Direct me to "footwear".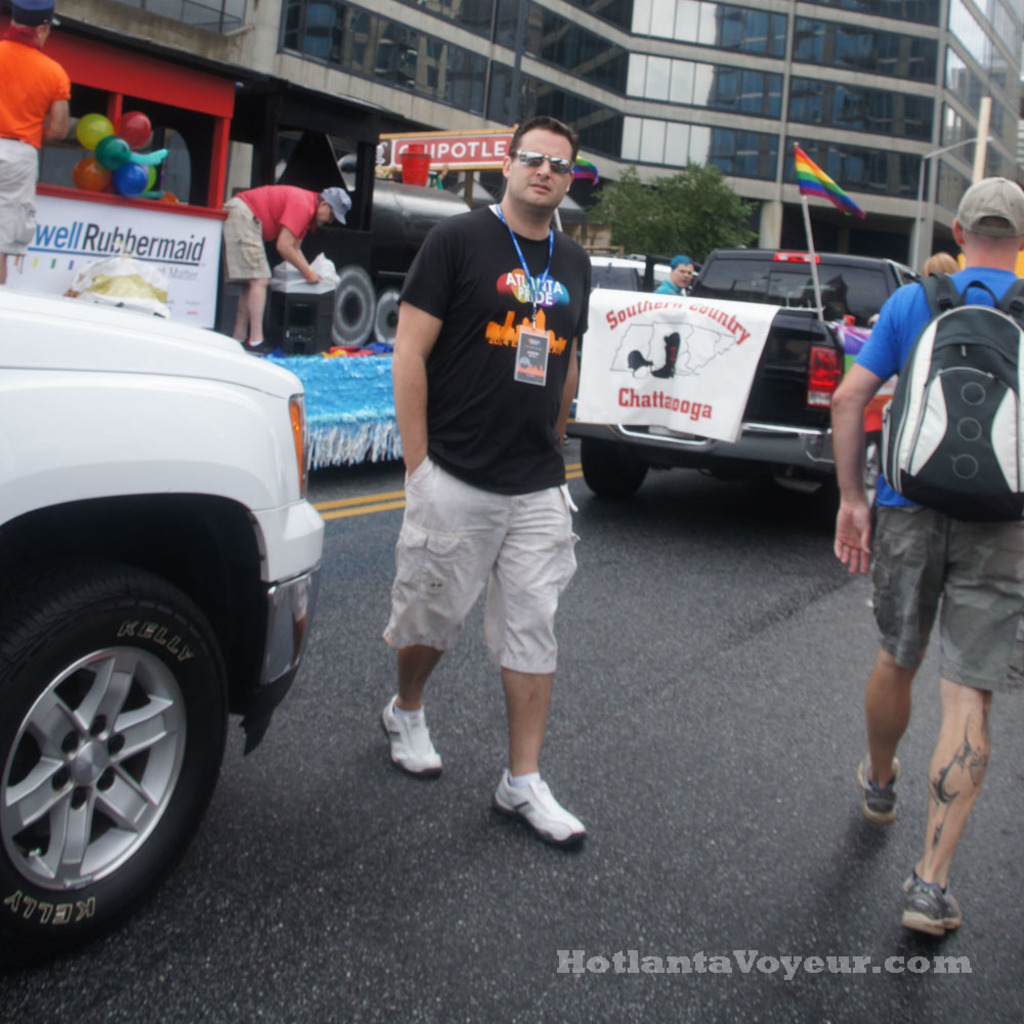
Direction: (x1=376, y1=693, x2=442, y2=781).
